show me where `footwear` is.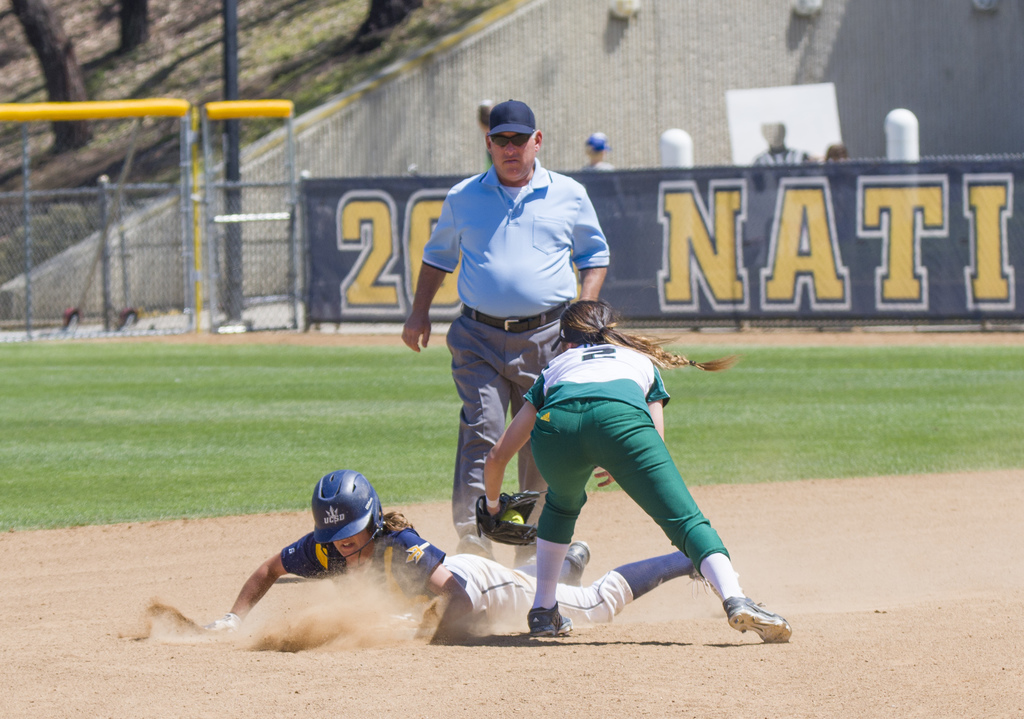
`footwear` is at [693, 572, 706, 580].
